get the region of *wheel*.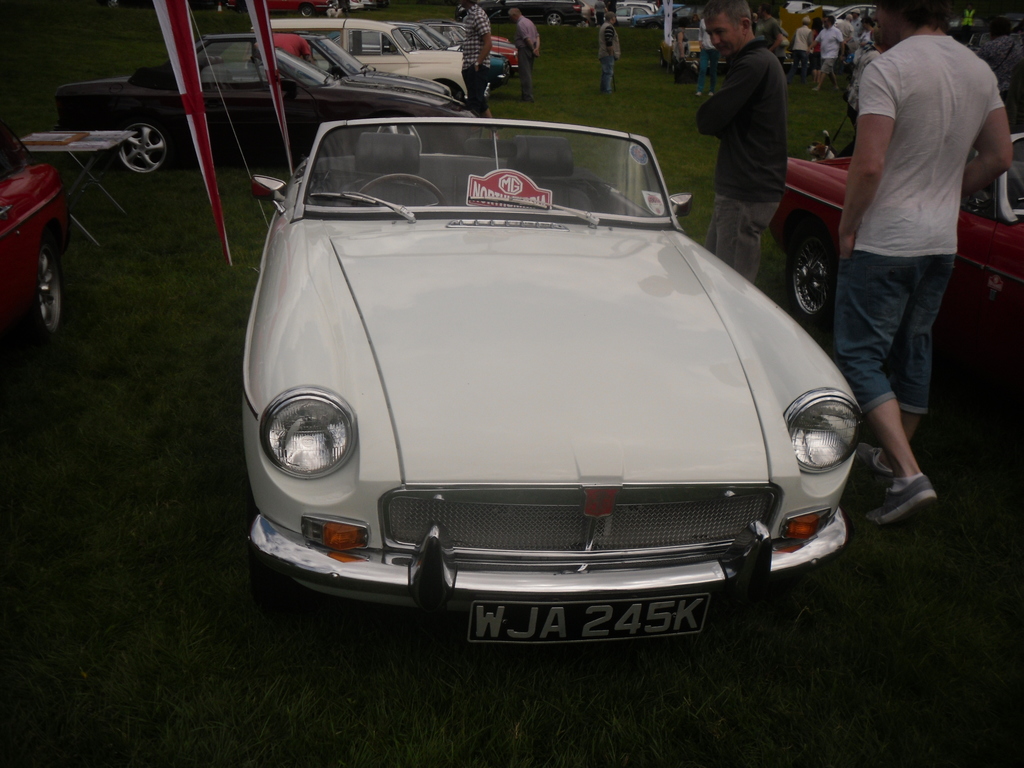
region(372, 118, 428, 153).
